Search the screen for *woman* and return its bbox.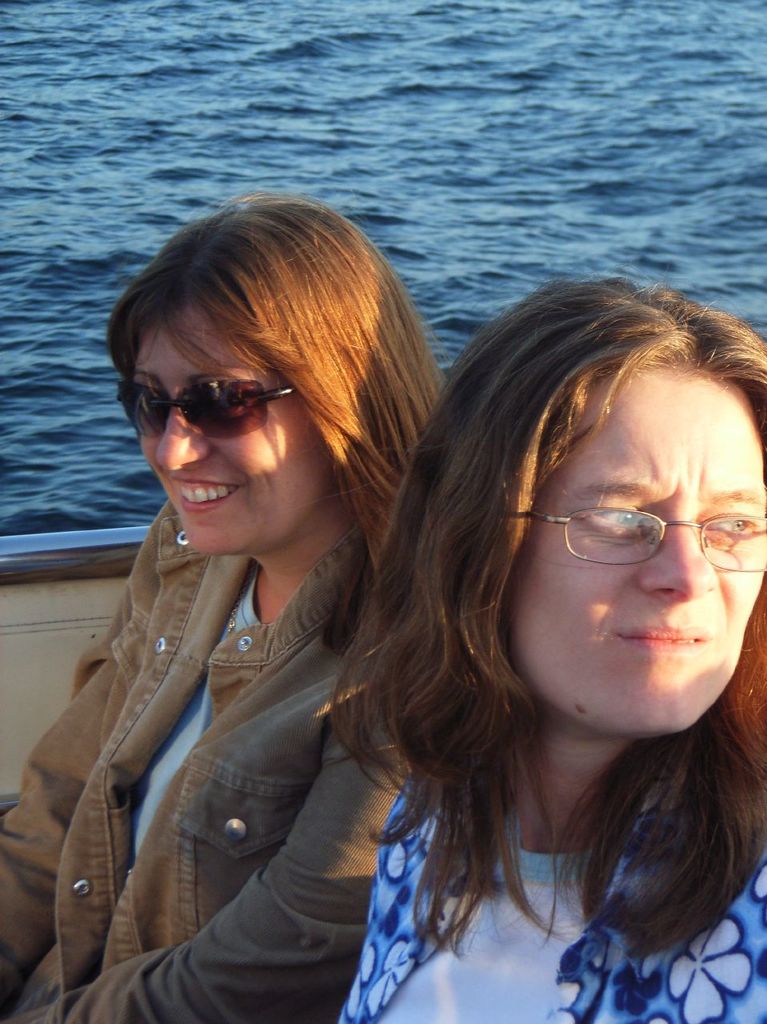
Found: left=0, top=197, right=444, bottom=1023.
